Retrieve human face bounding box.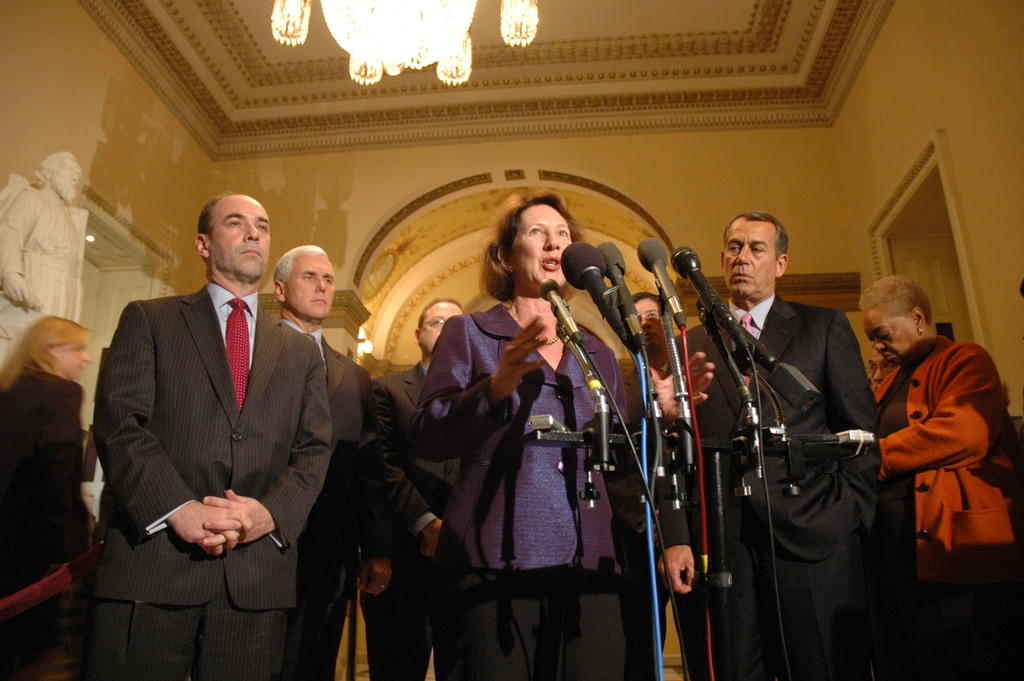
Bounding box: box=[207, 196, 272, 279].
